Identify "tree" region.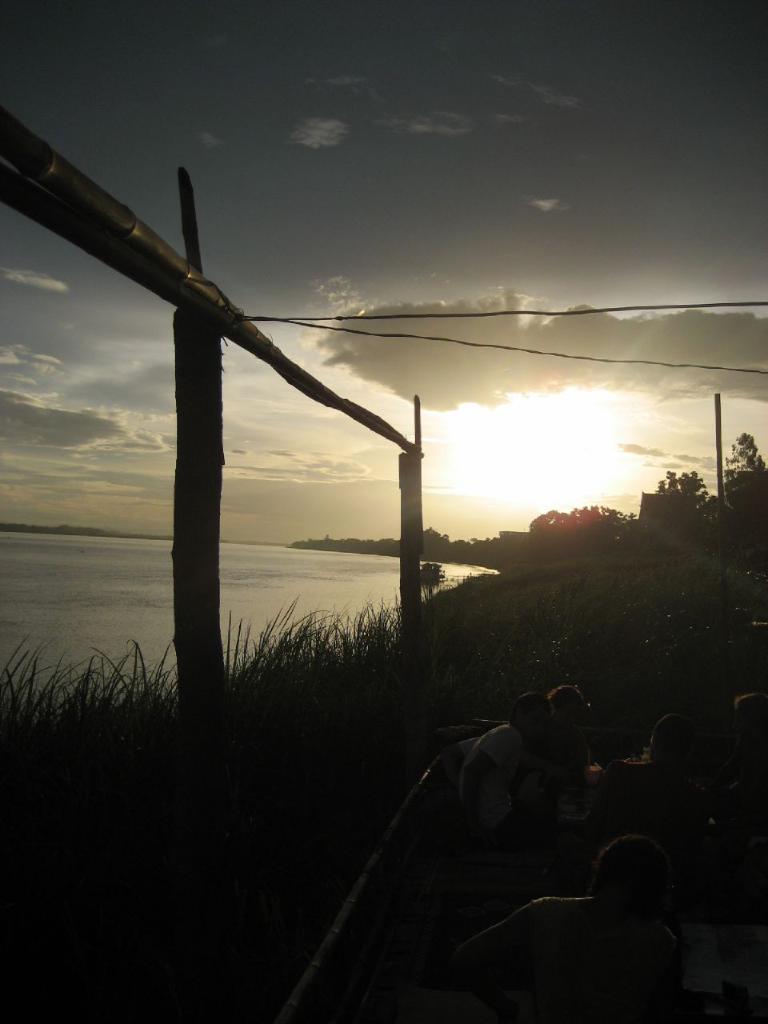
Region: x1=418, y1=526, x2=446, y2=557.
